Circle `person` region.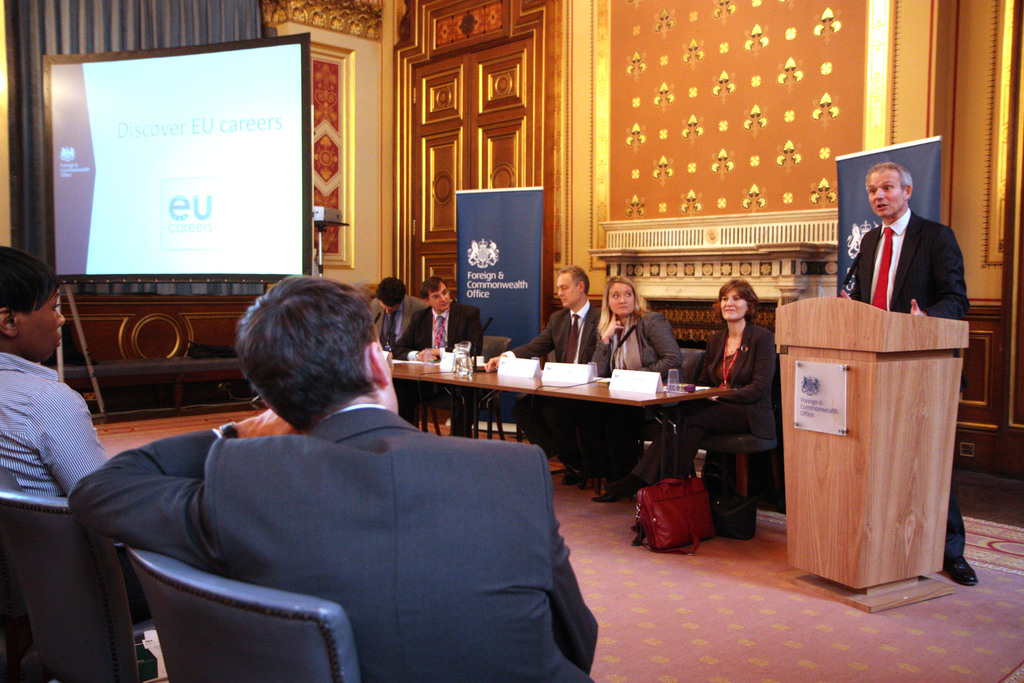
Region: <bbox>486, 262, 601, 487</bbox>.
